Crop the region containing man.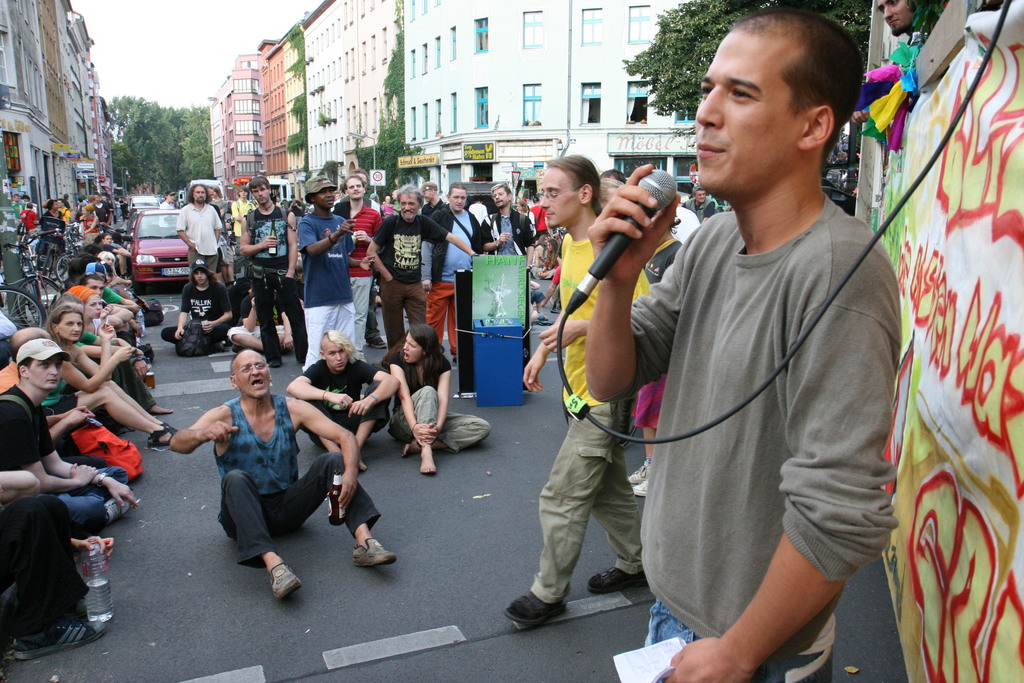
Crop region: (x1=286, y1=325, x2=399, y2=476).
